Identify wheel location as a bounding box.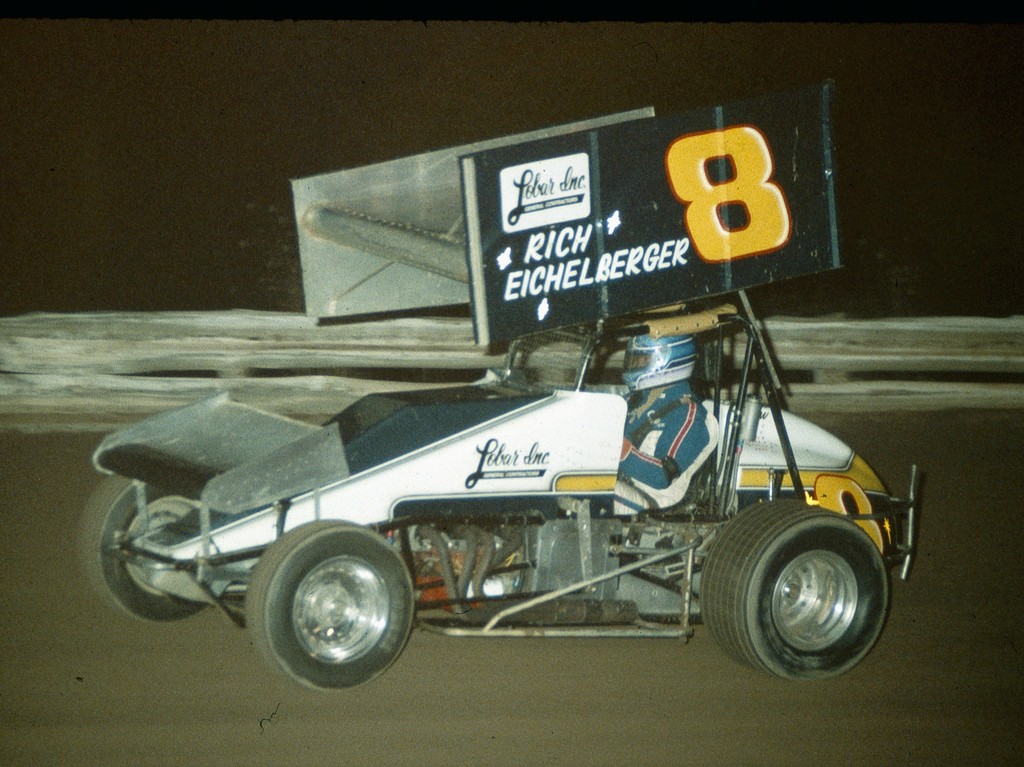
crop(239, 528, 412, 683).
